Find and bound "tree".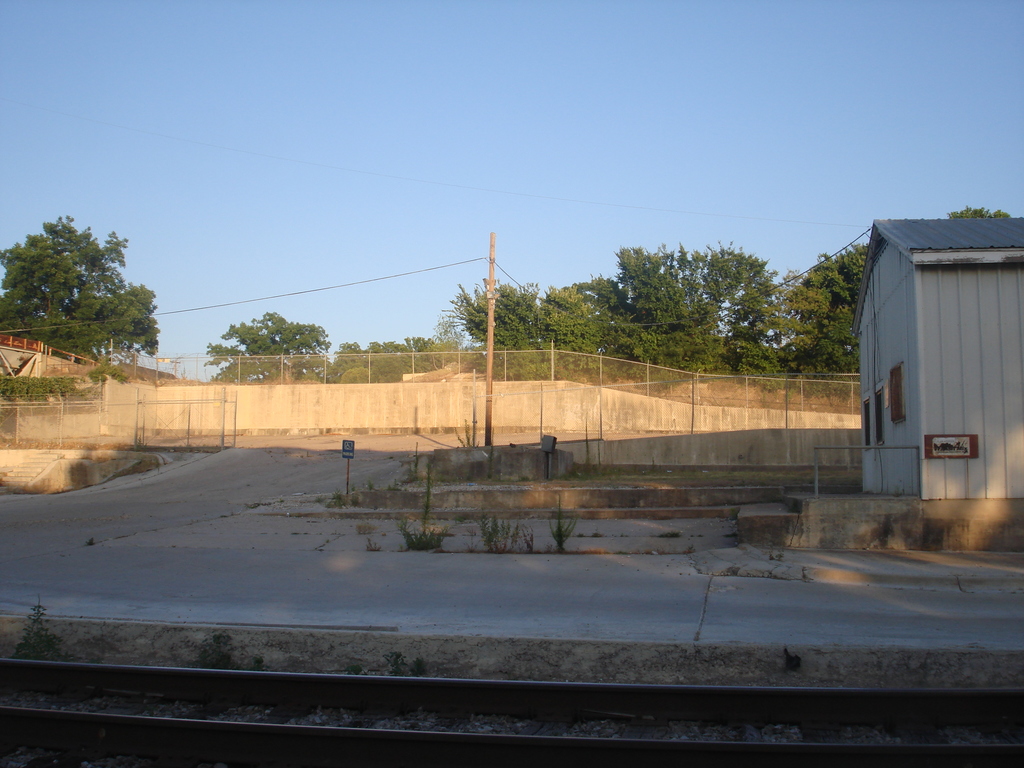
Bound: bbox=(202, 308, 330, 382).
